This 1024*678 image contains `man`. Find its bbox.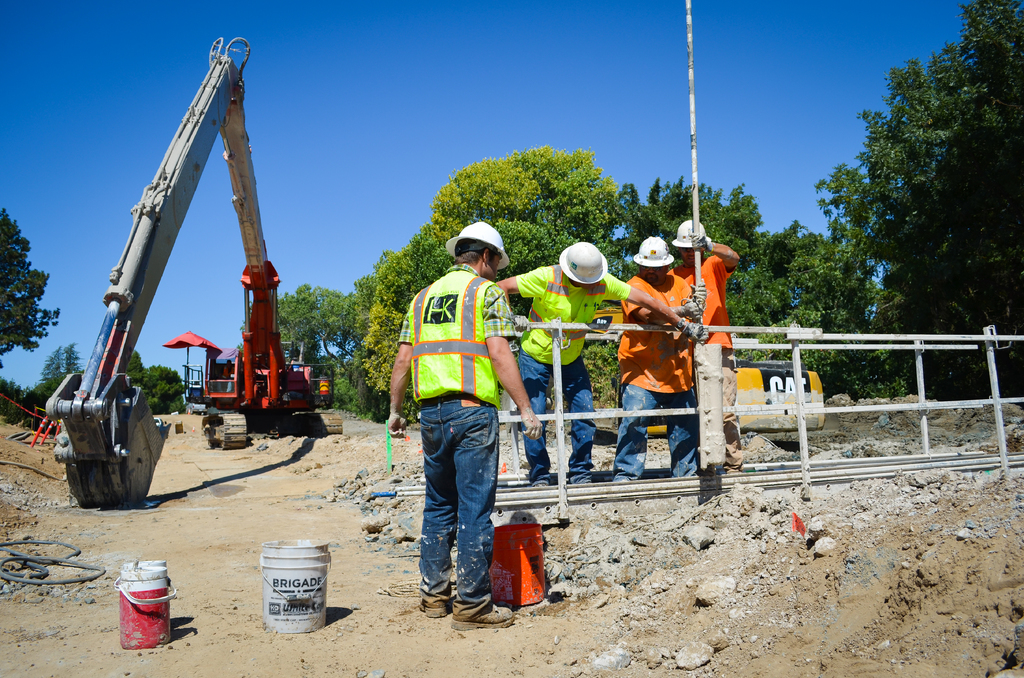
region(388, 214, 532, 626).
